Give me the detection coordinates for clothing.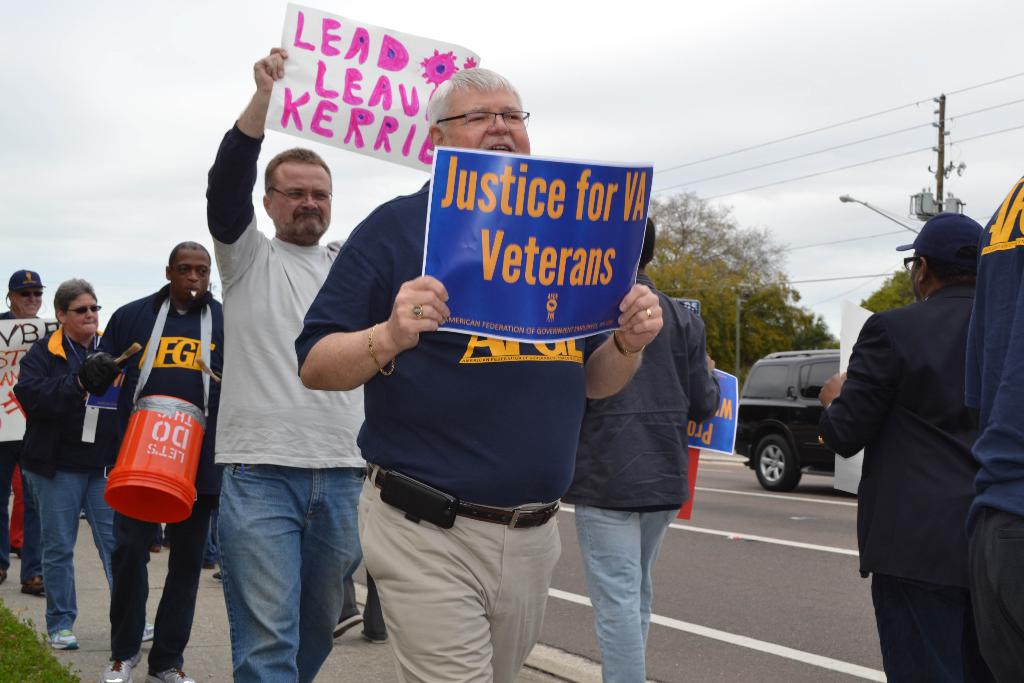
<region>0, 318, 75, 625</region>.
